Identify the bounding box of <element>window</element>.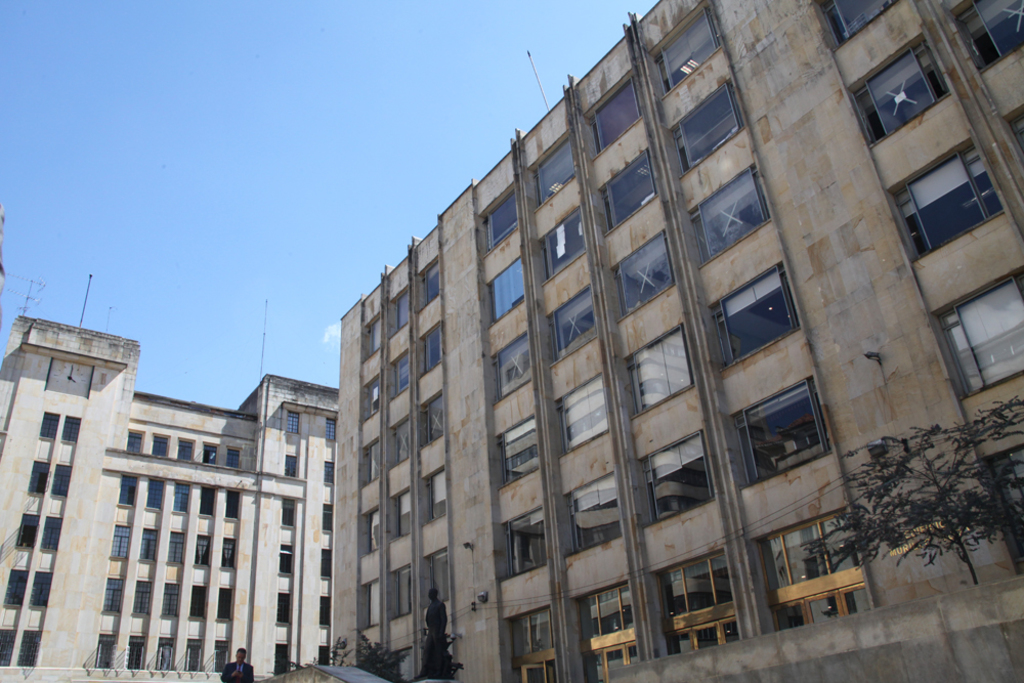
region(184, 639, 203, 667).
